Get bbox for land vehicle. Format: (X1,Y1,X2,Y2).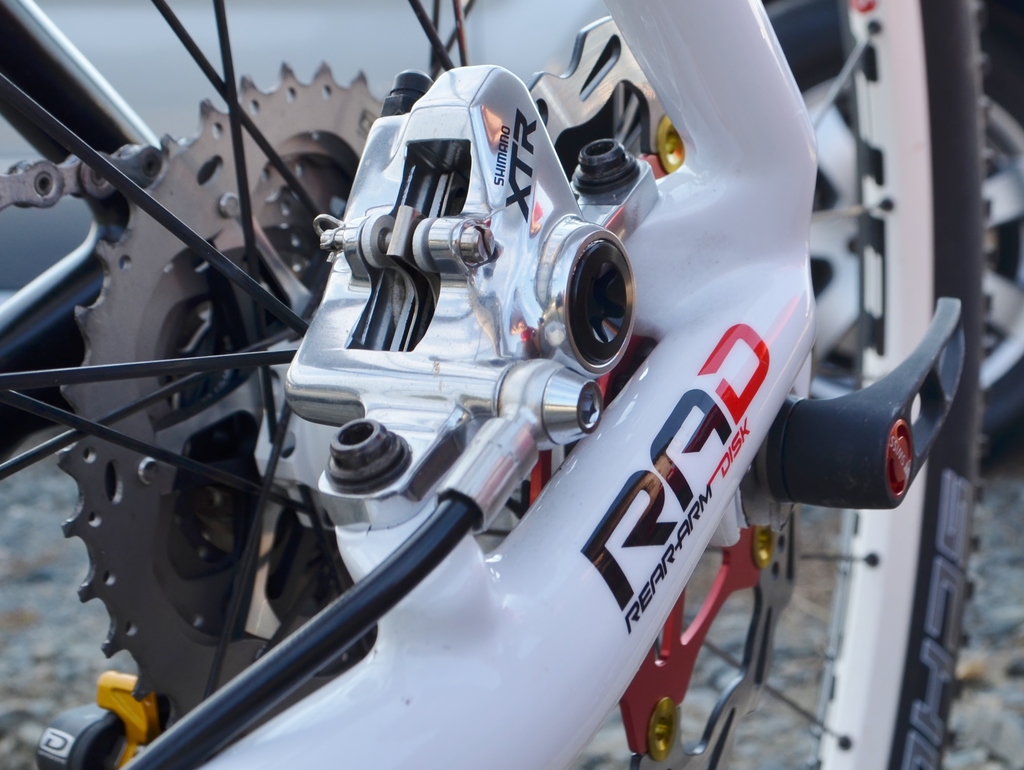
(93,20,986,769).
